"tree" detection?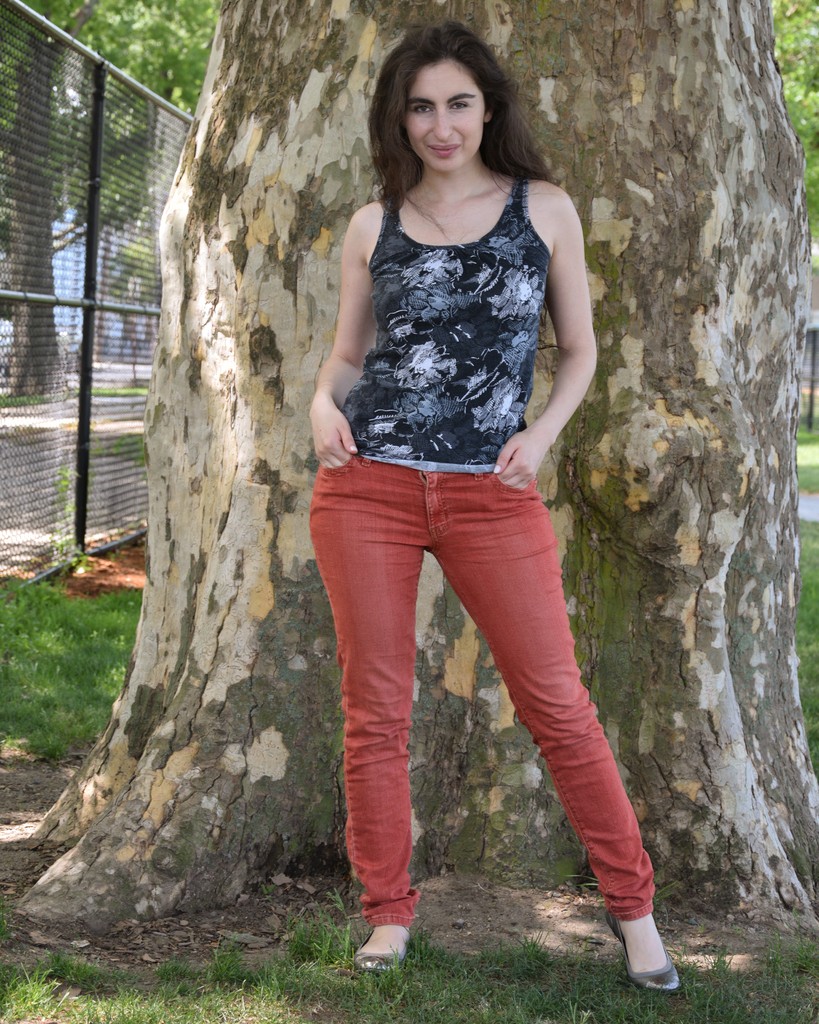
box=[0, 0, 818, 953]
